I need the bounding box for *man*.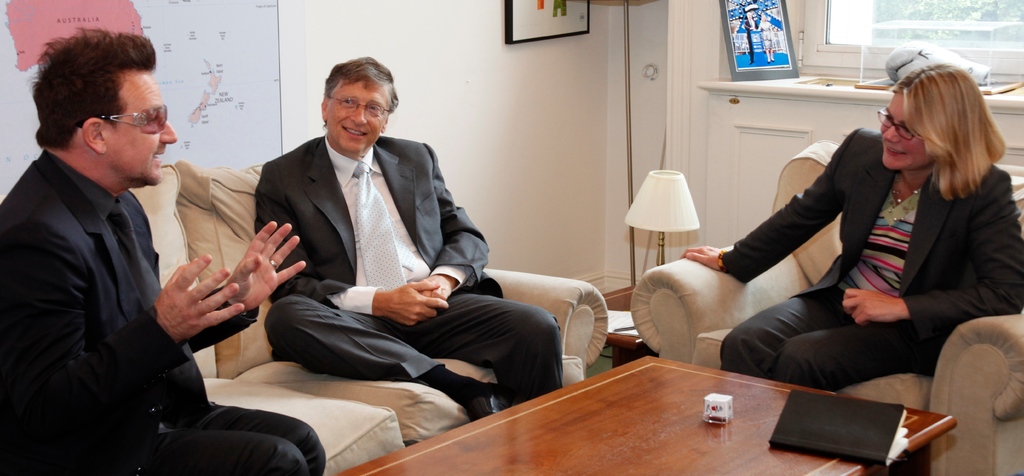
Here it is: box=[261, 54, 564, 415].
